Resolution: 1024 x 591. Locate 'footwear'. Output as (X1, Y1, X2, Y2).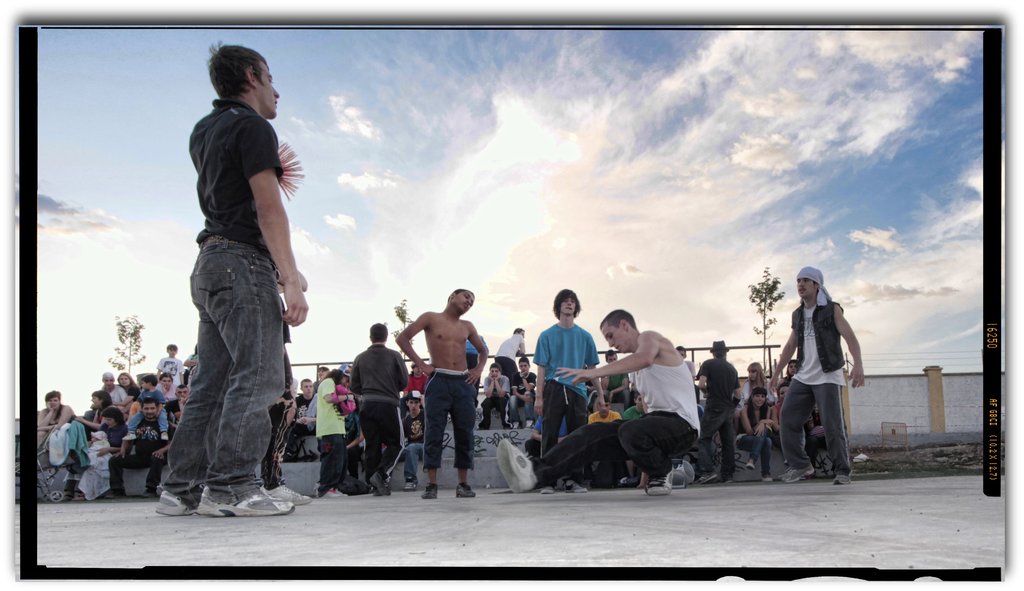
(194, 489, 295, 517).
